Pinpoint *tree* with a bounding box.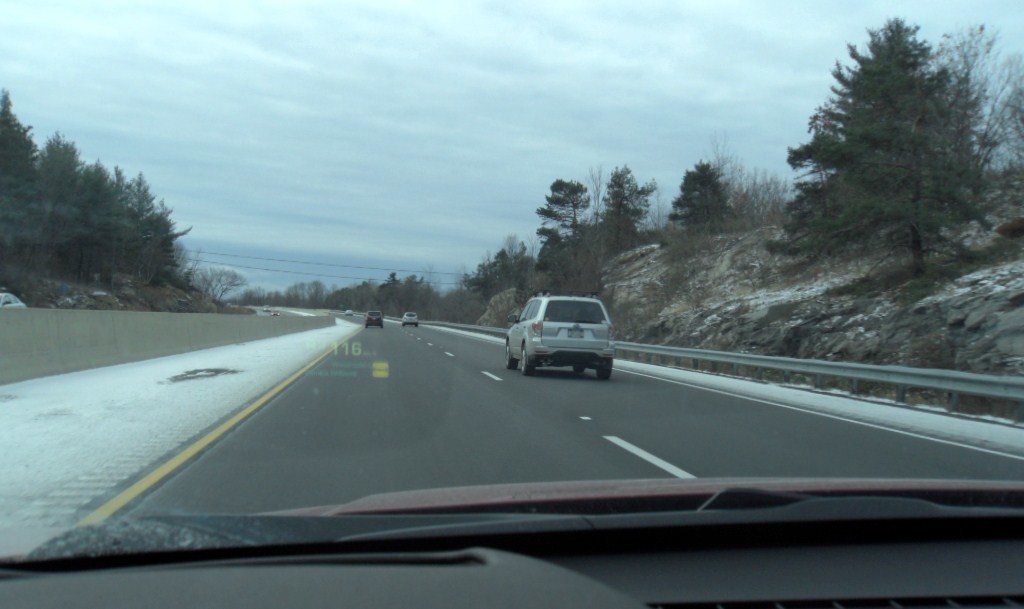
{"x1": 405, "y1": 277, "x2": 418, "y2": 314}.
